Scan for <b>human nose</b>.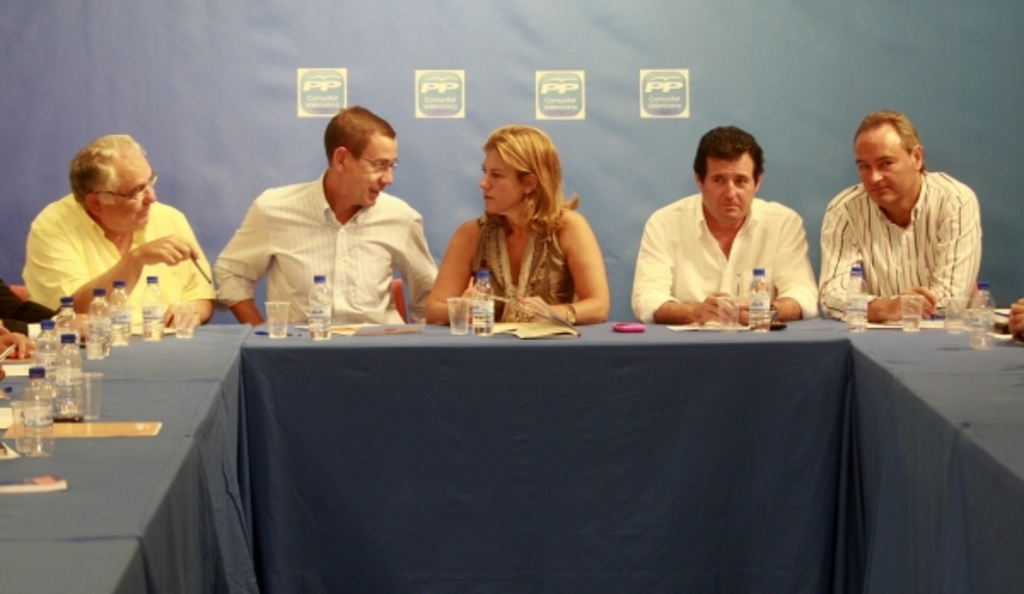
Scan result: {"left": 720, "top": 181, "right": 734, "bottom": 191}.
